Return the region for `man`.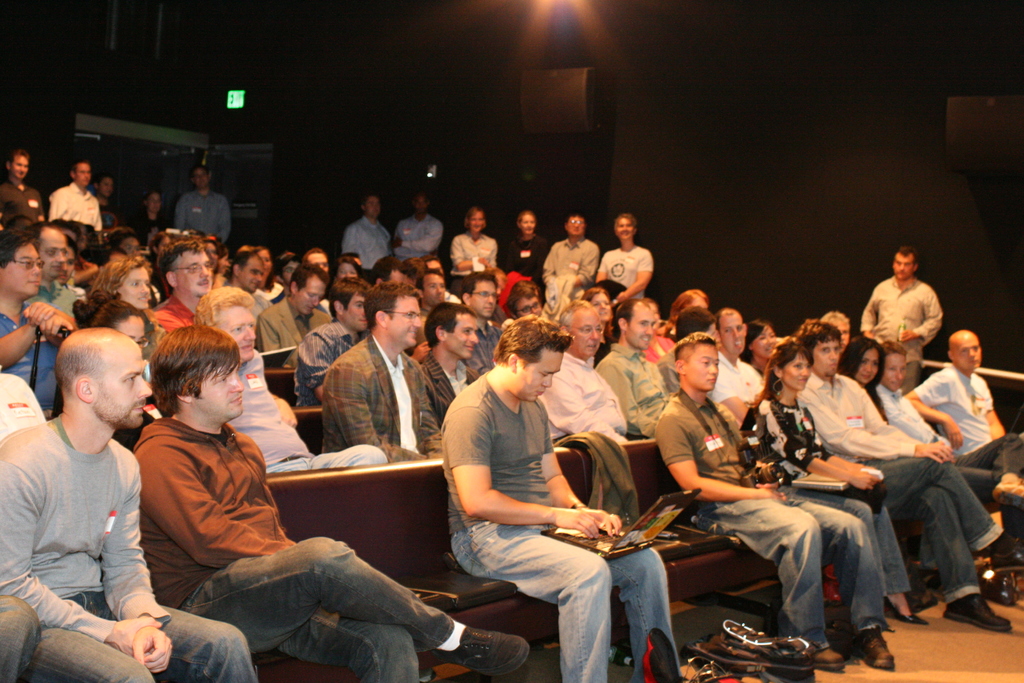
select_region(1, 320, 255, 682).
